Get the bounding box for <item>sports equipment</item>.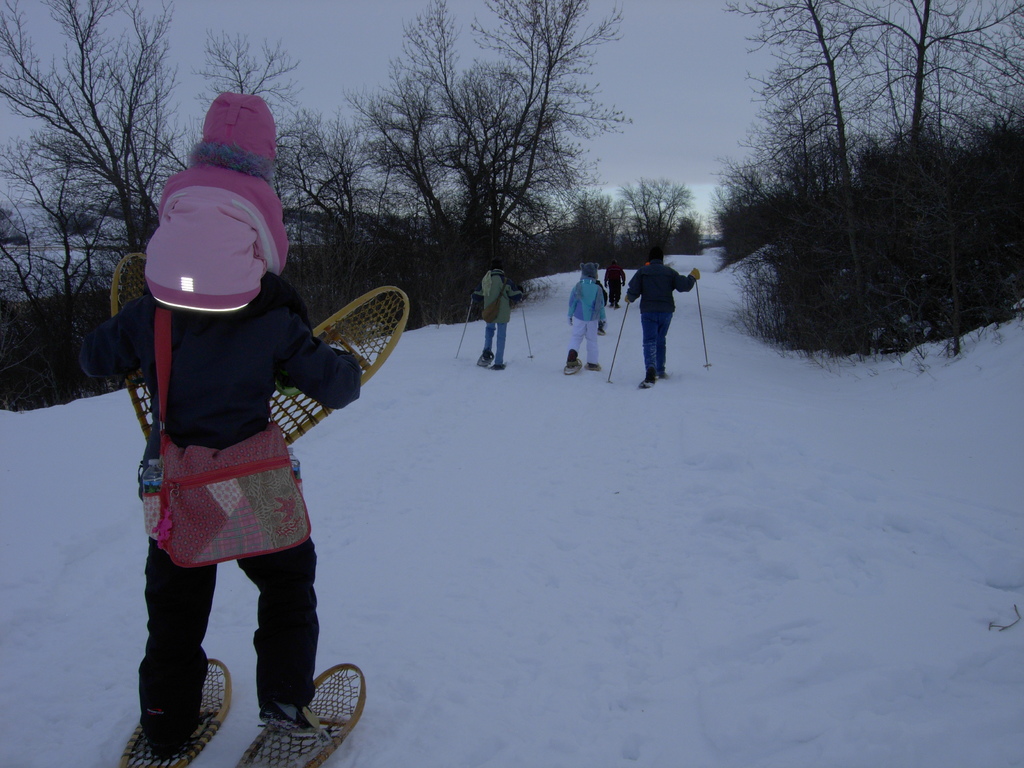
(456,291,479,357).
